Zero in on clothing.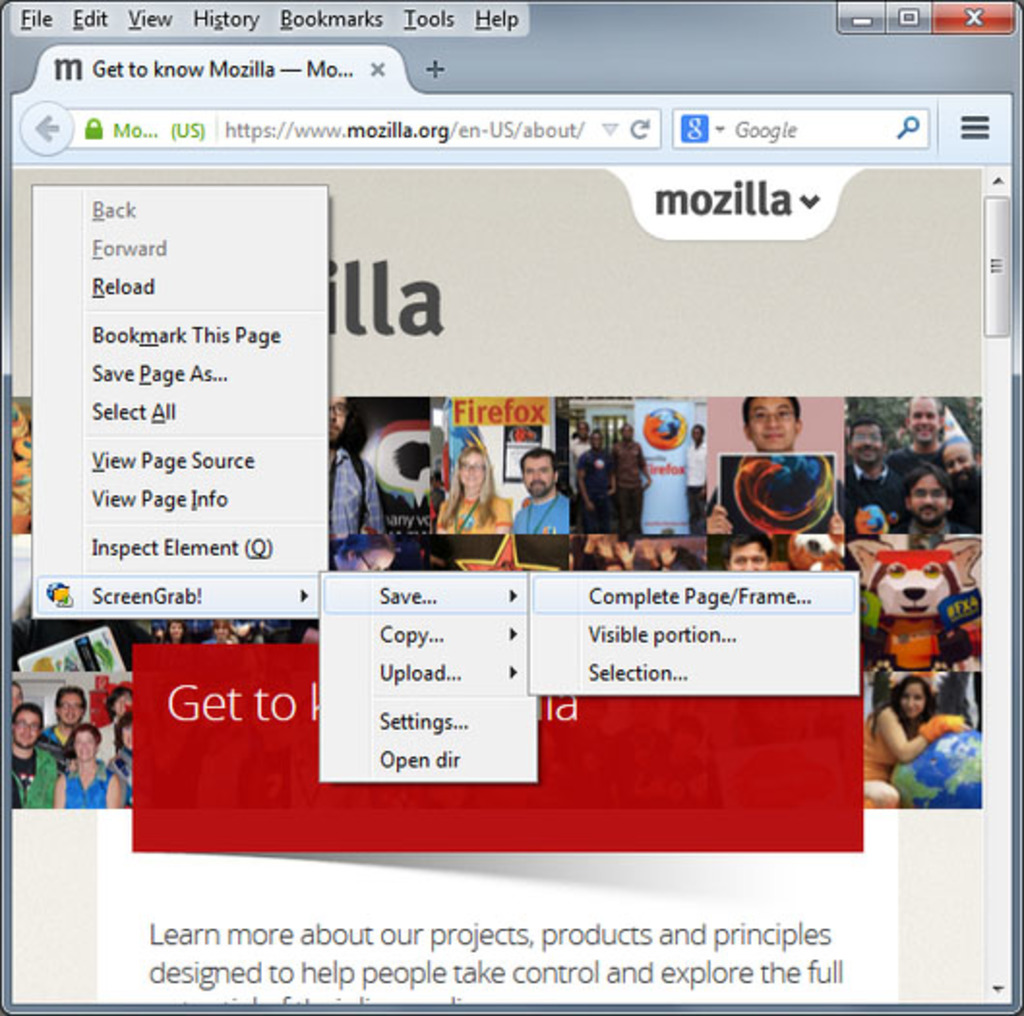
Zeroed in: {"x1": 327, "y1": 451, "x2": 381, "y2": 538}.
